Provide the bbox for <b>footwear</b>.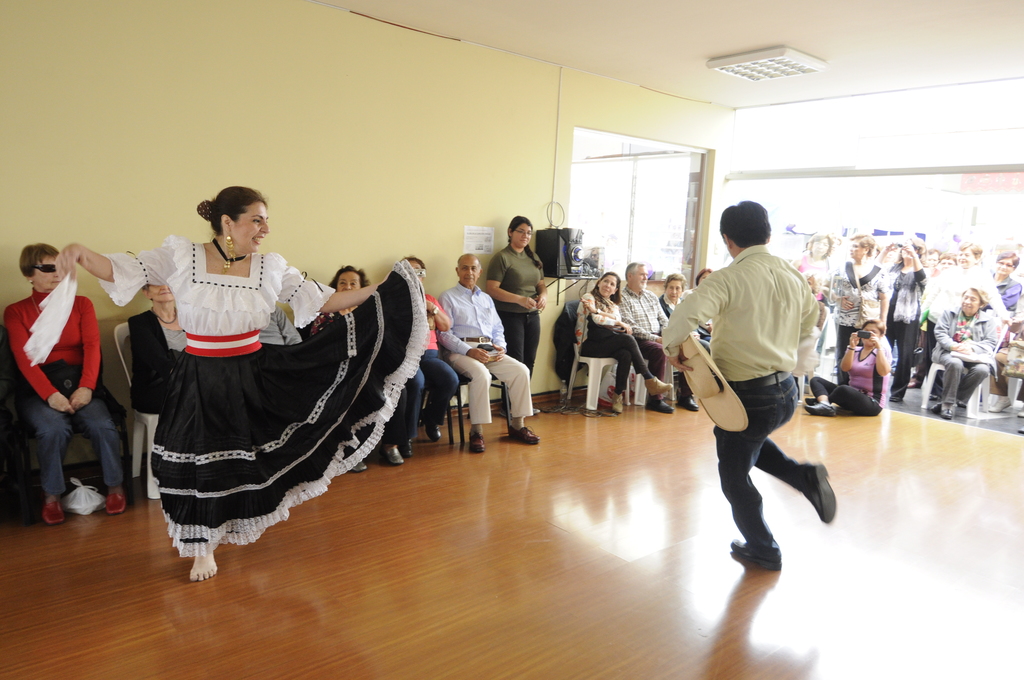
l=932, t=398, r=944, b=413.
